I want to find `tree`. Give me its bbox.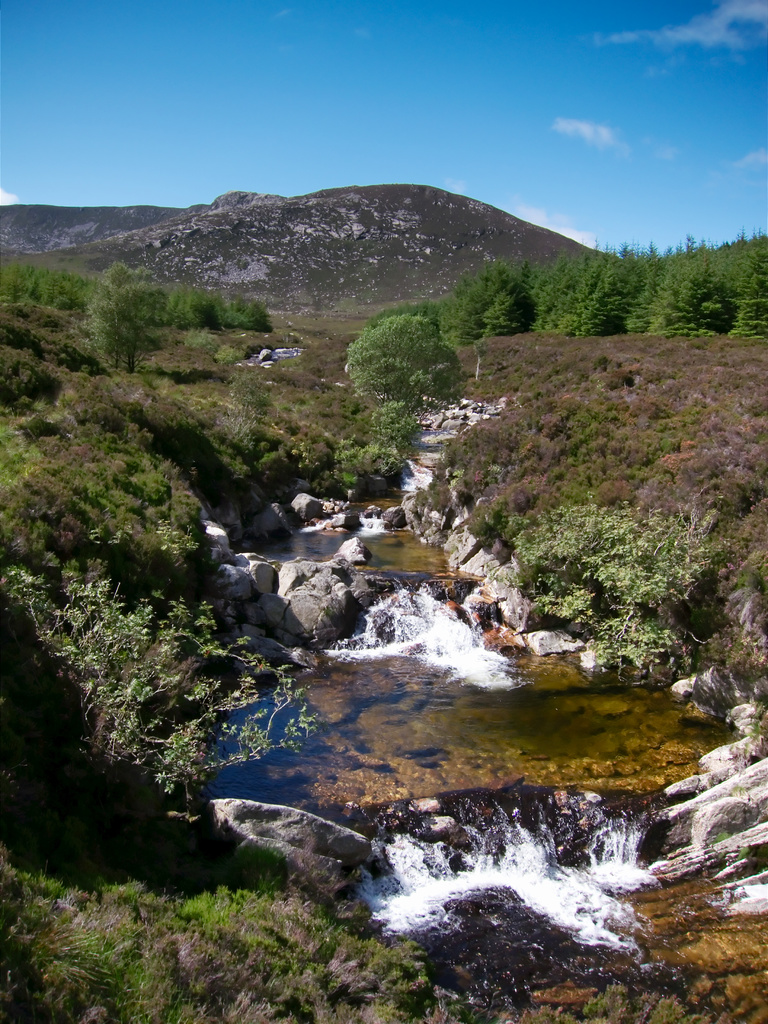
<box>579,232,626,344</box>.
